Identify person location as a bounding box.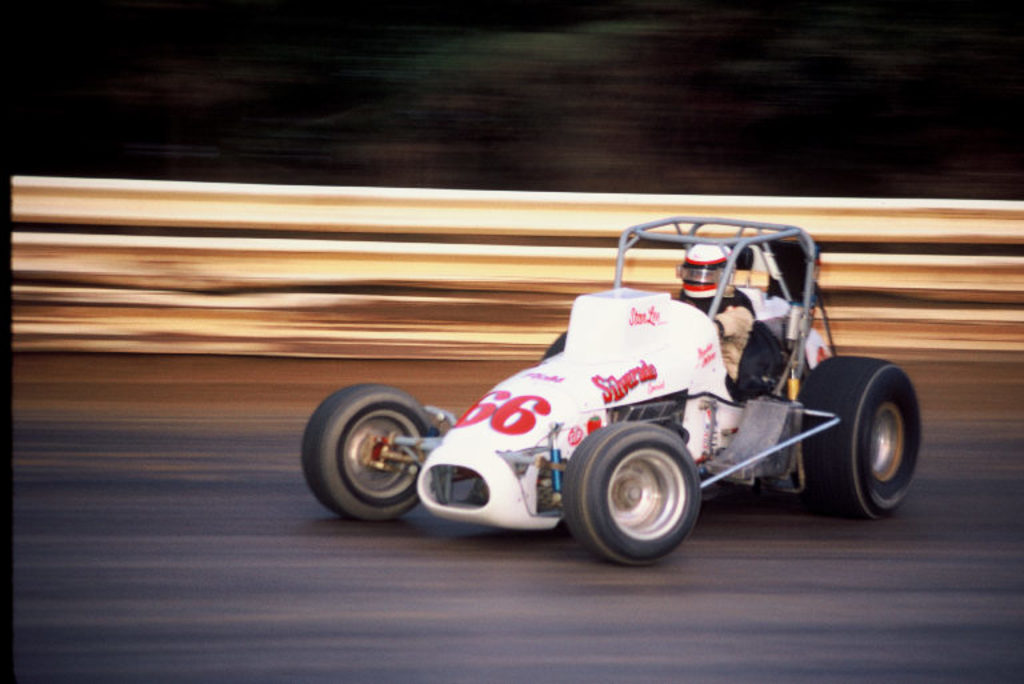
667,231,763,388.
